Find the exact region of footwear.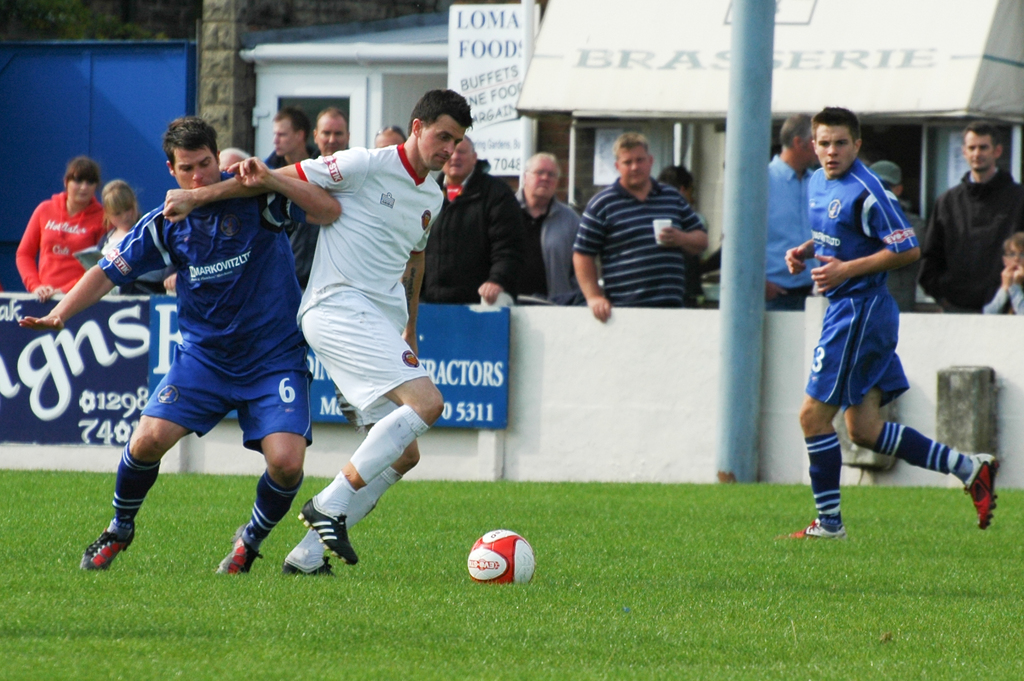
Exact region: <box>298,494,356,563</box>.
